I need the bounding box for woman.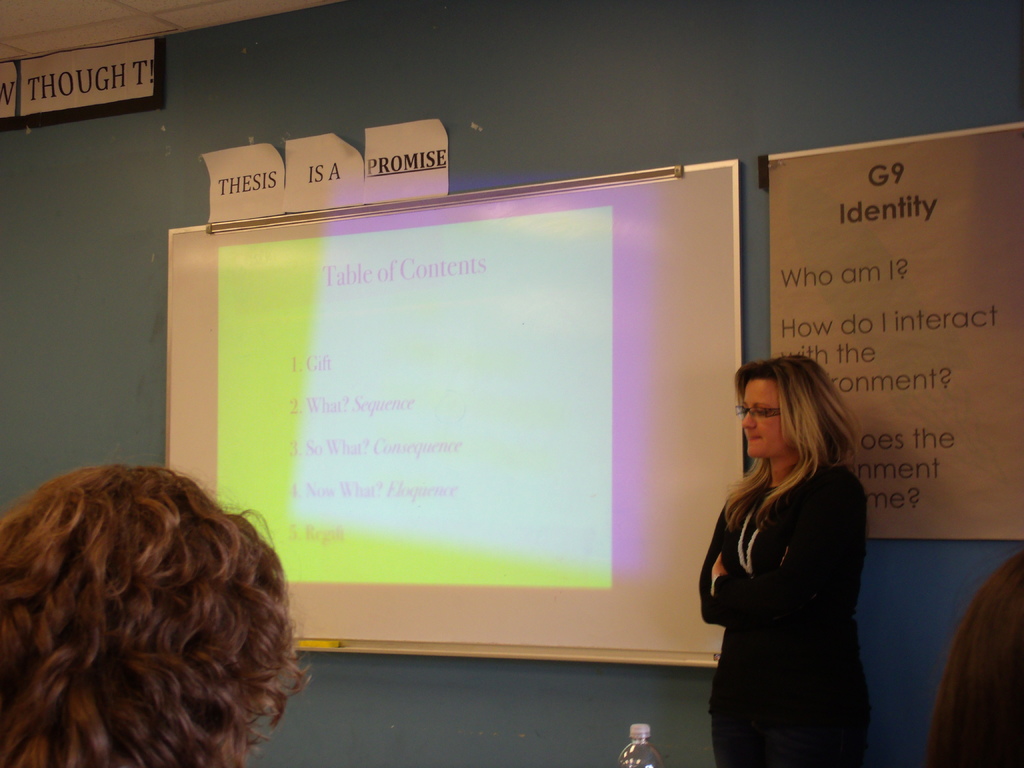
Here it is: [x1=691, y1=349, x2=869, y2=767].
